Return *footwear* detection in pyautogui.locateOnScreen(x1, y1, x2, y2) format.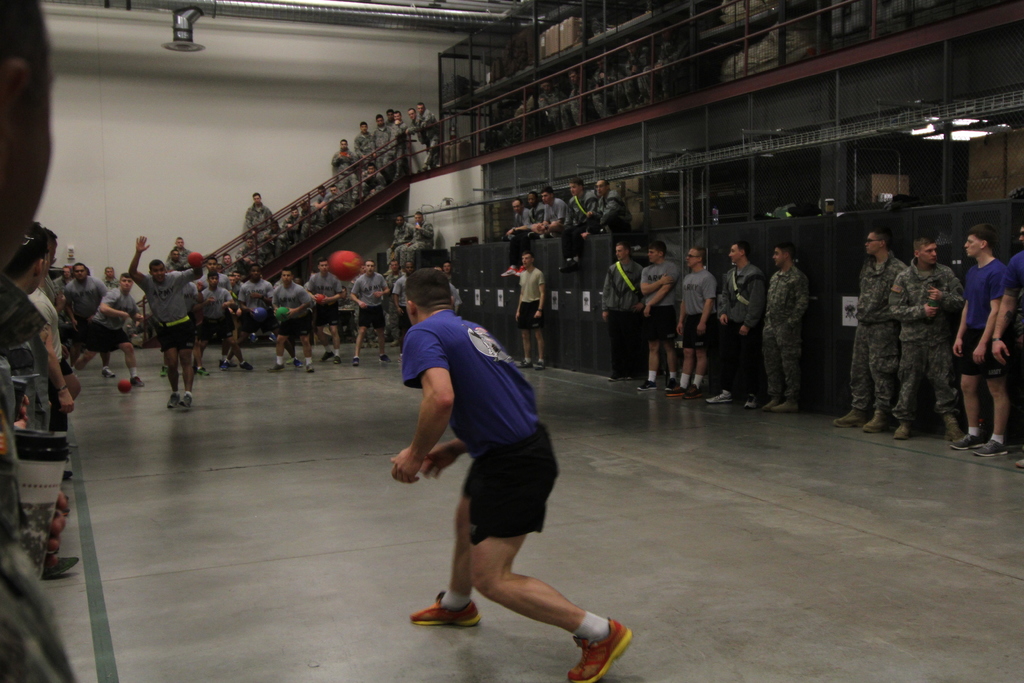
pyautogui.locateOnScreen(515, 358, 529, 368).
